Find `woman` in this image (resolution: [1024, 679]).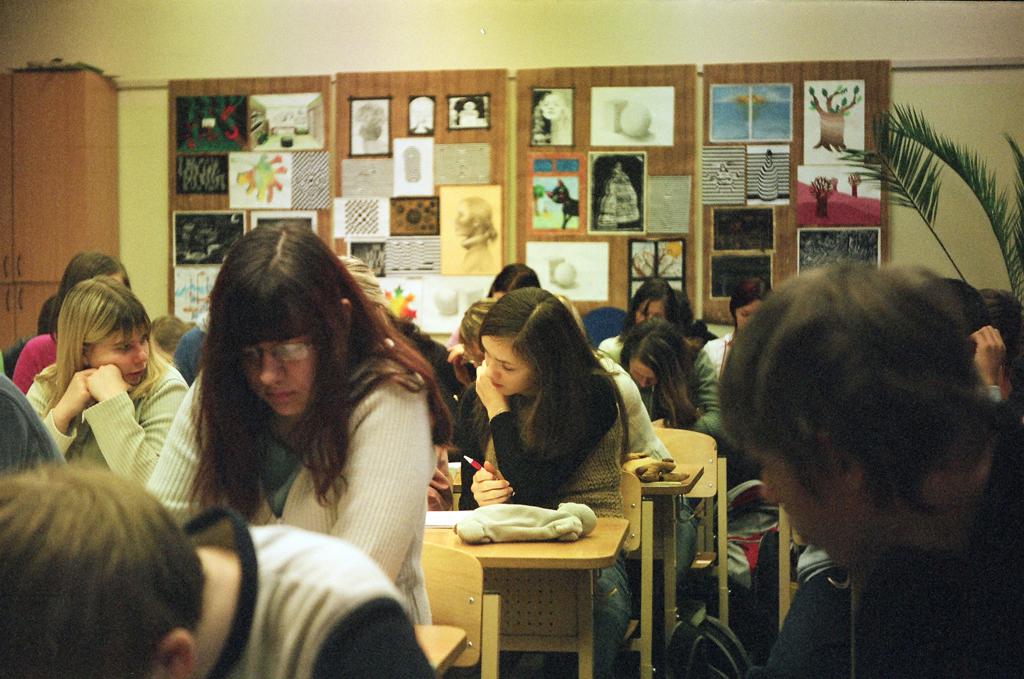
{"left": 629, "top": 274, "right": 680, "bottom": 318}.
